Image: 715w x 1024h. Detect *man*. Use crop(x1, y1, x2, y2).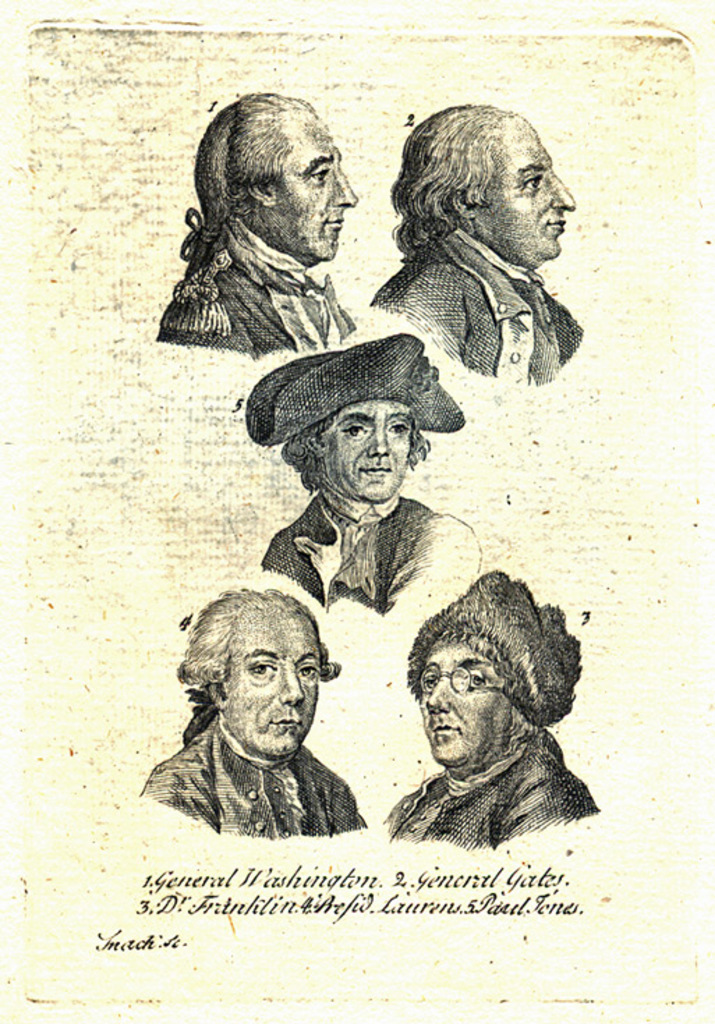
crop(382, 570, 597, 850).
